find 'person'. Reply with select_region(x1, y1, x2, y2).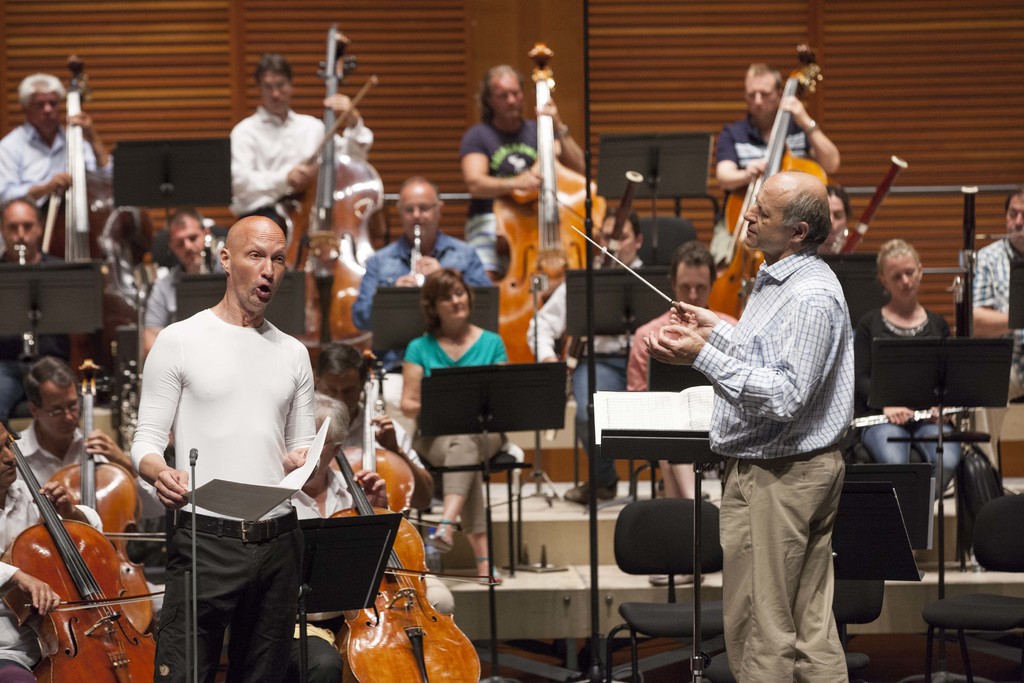
select_region(128, 206, 229, 364).
